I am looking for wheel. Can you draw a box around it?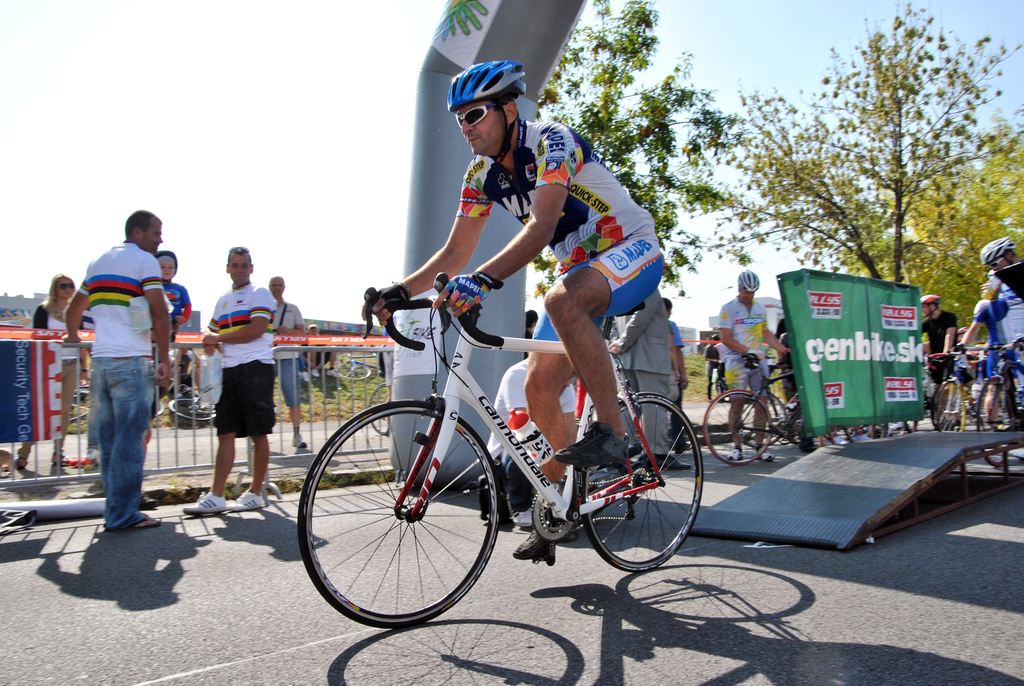
Sure, the bounding box is 967:373:1007:425.
